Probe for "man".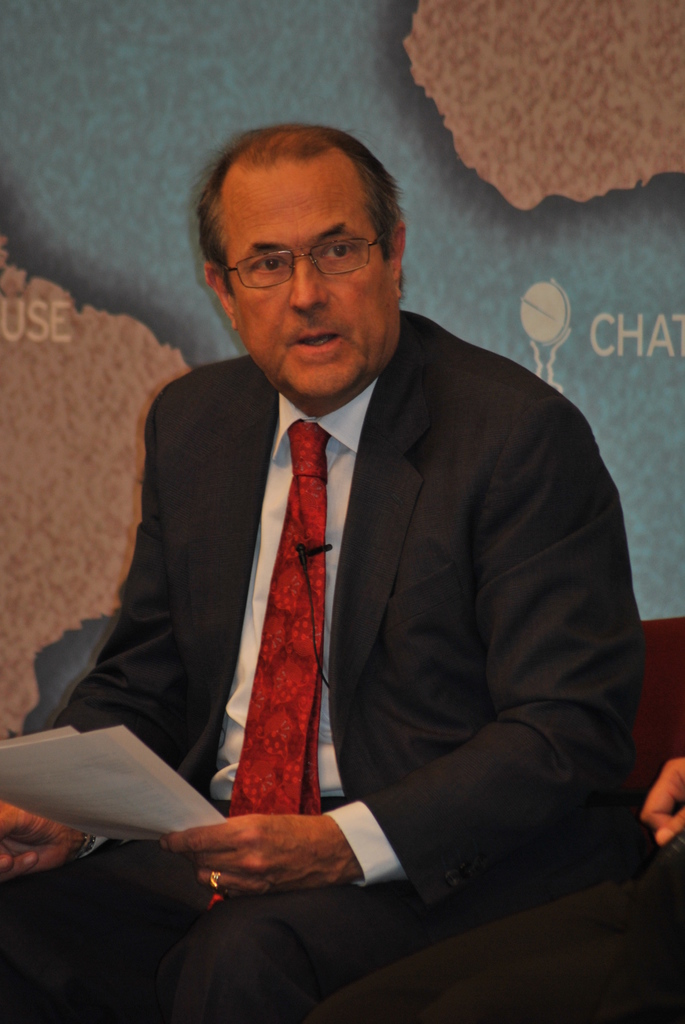
Probe result: crop(0, 108, 684, 1023).
